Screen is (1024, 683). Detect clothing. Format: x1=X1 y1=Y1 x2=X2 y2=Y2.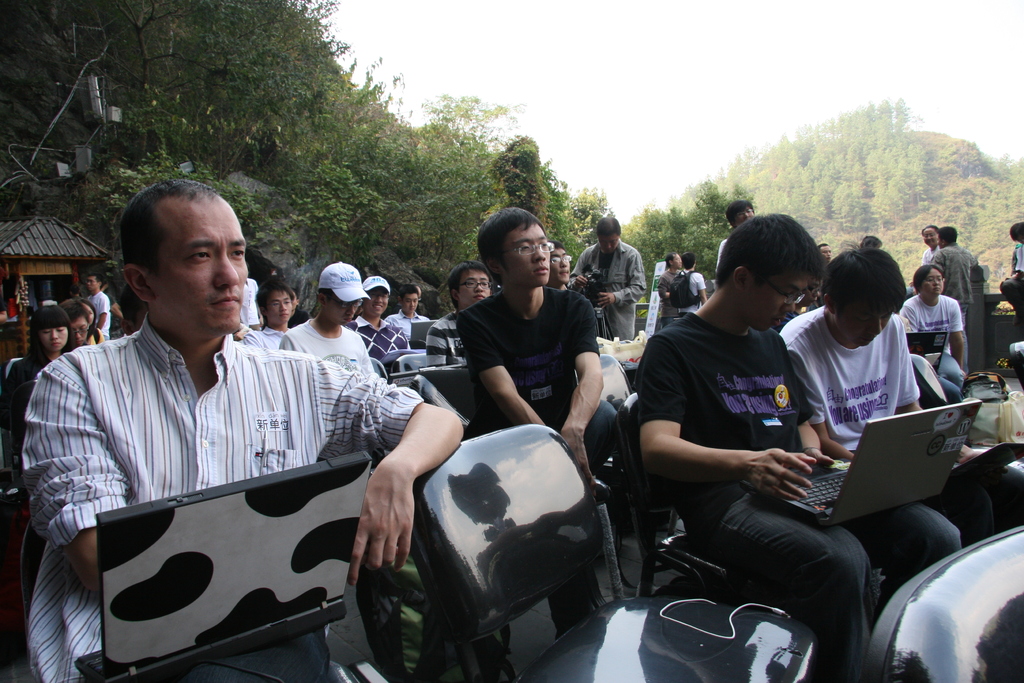
x1=283 y1=323 x2=381 y2=373.
